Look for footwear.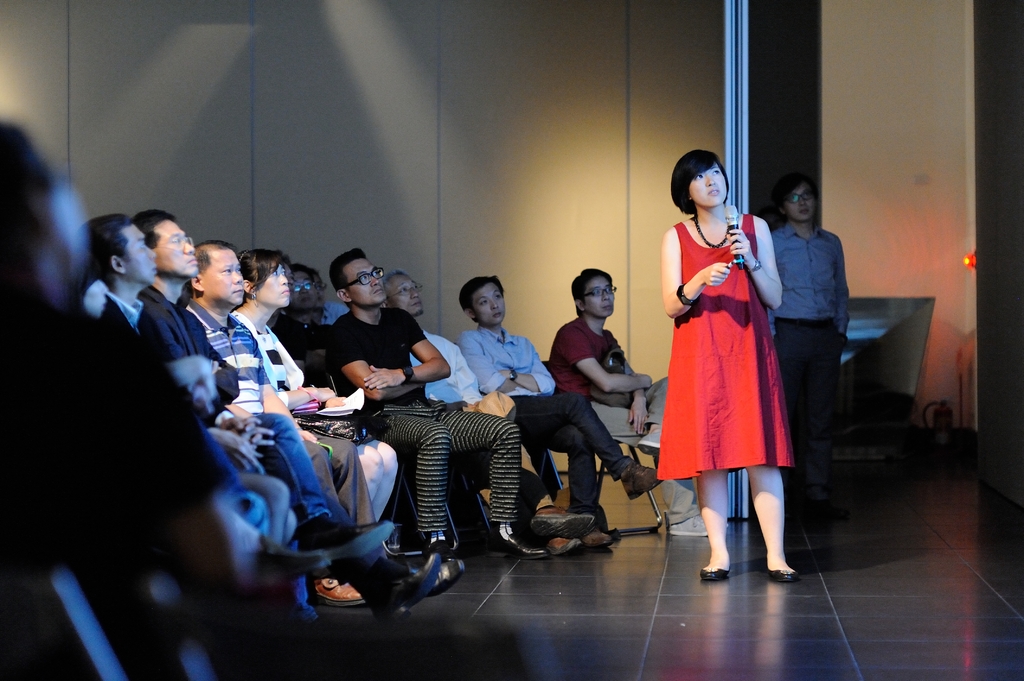
Found: 413 529 453 550.
